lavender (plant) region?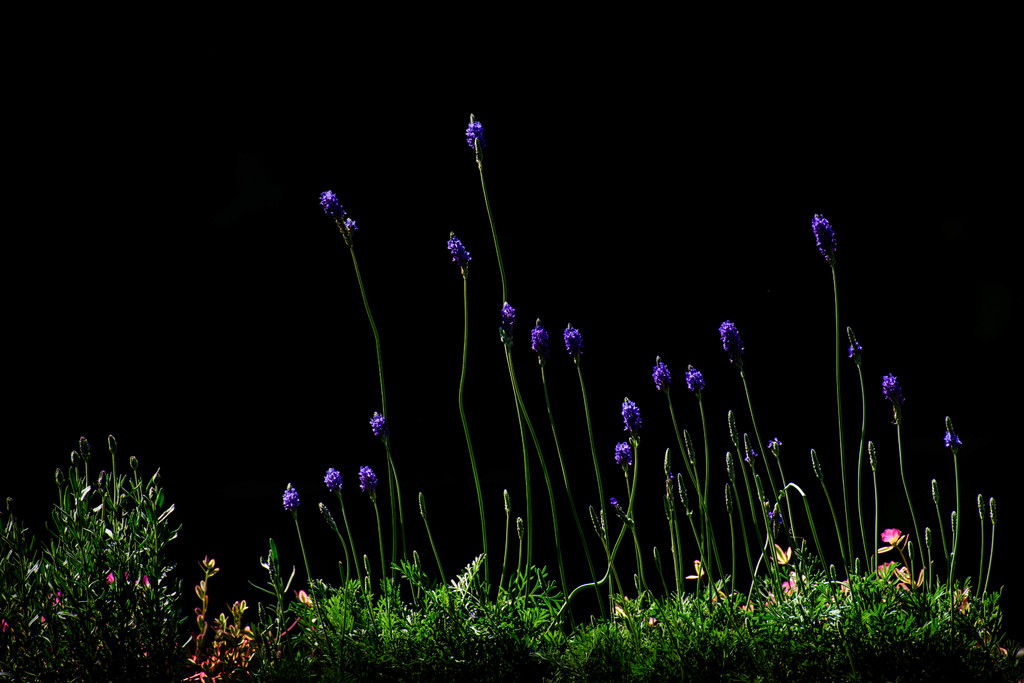
bbox(716, 326, 761, 405)
